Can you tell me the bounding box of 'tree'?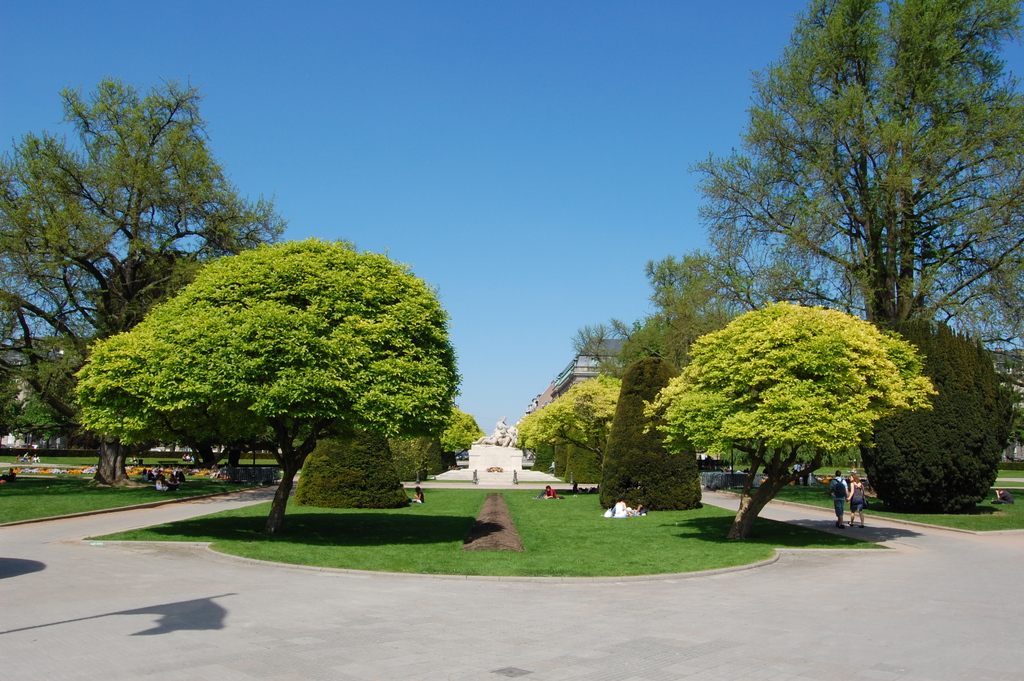
(644,300,943,535).
